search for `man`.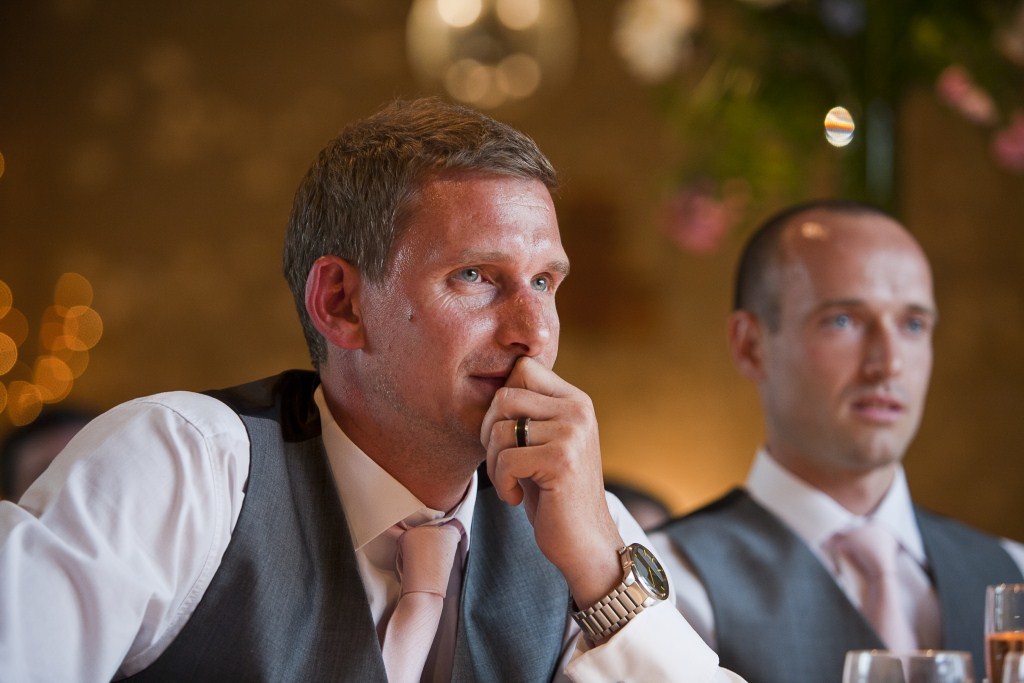
Found at rect(642, 201, 1023, 682).
